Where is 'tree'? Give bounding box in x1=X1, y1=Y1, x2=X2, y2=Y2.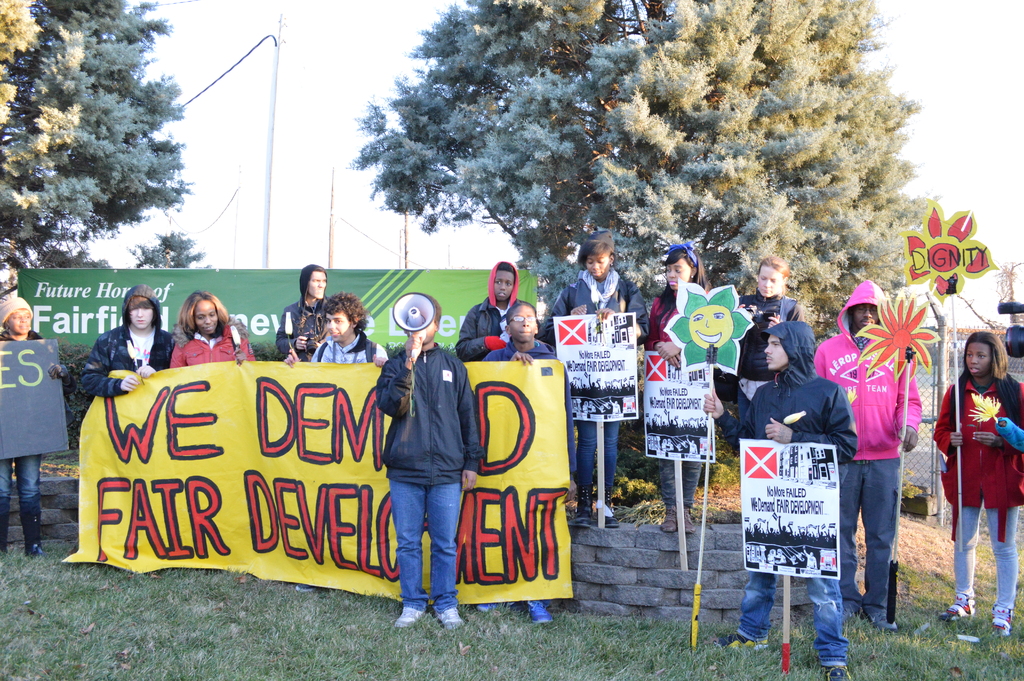
x1=348, y1=0, x2=934, y2=343.
